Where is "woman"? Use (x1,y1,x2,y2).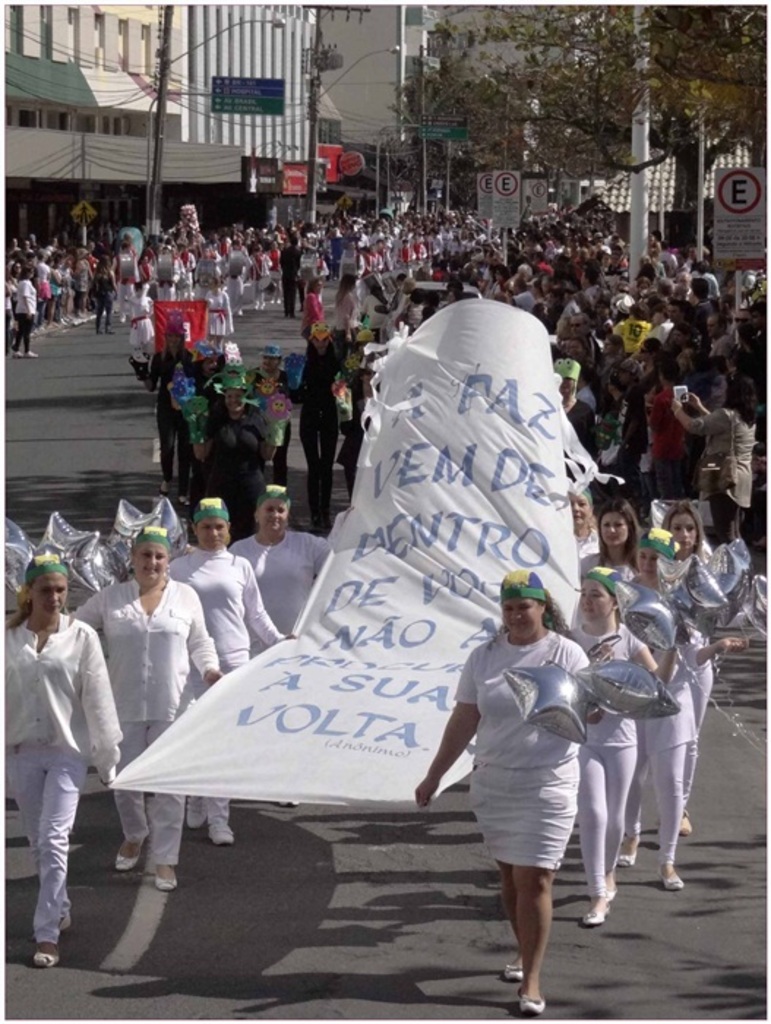
(595,499,641,579).
